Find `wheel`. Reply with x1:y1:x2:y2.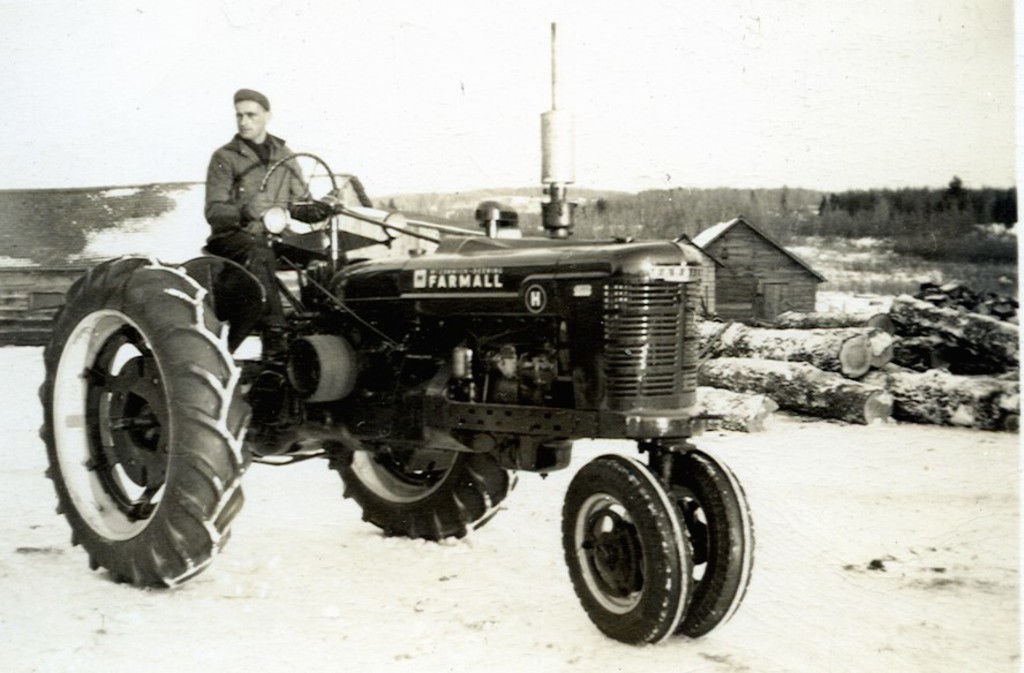
318:448:521:539.
